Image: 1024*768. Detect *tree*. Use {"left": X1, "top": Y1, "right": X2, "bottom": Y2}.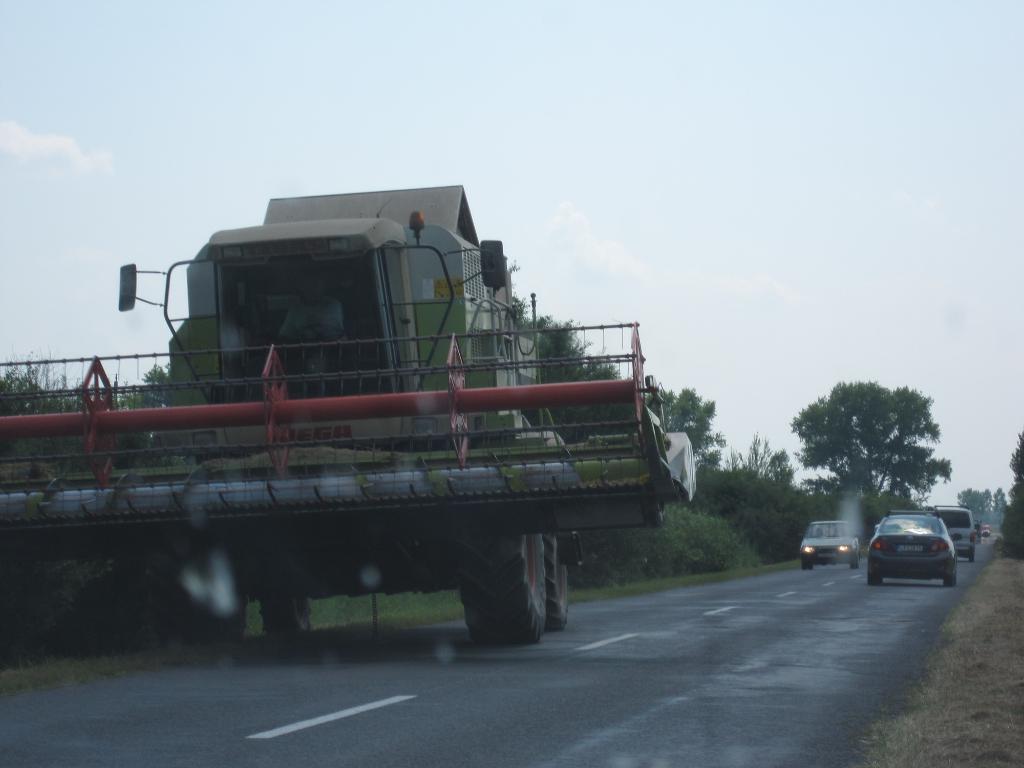
{"left": 535, "top": 316, "right": 631, "bottom": 444}.
